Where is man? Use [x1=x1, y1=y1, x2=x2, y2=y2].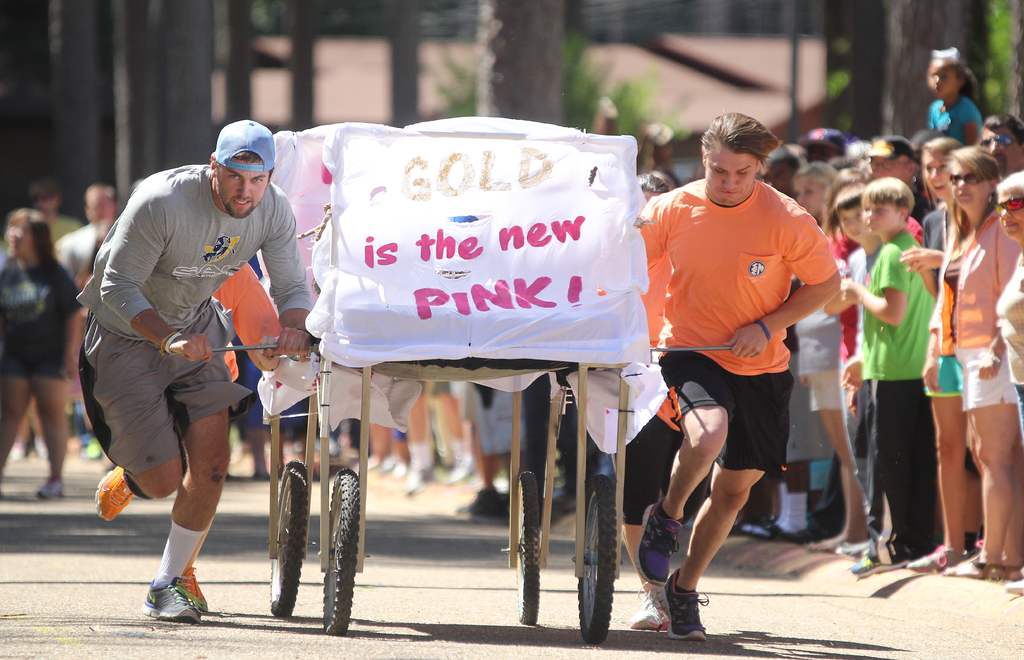
[x1=77, y1=123, x2=305, y2=611].
